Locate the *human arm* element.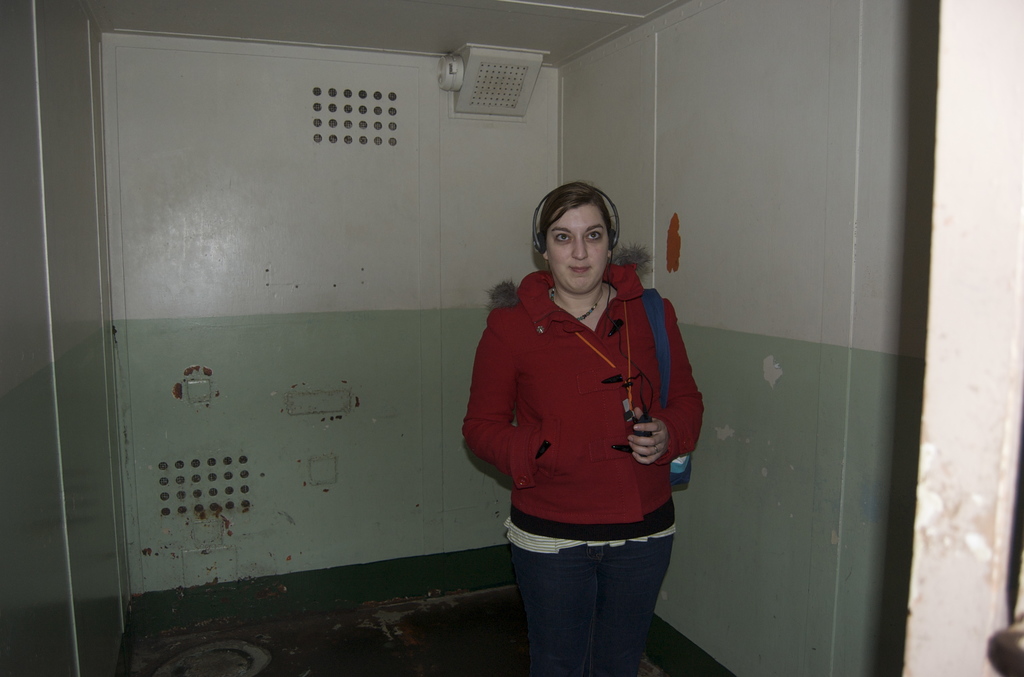
Element bbox: box=[460, 323, 536, 488].
